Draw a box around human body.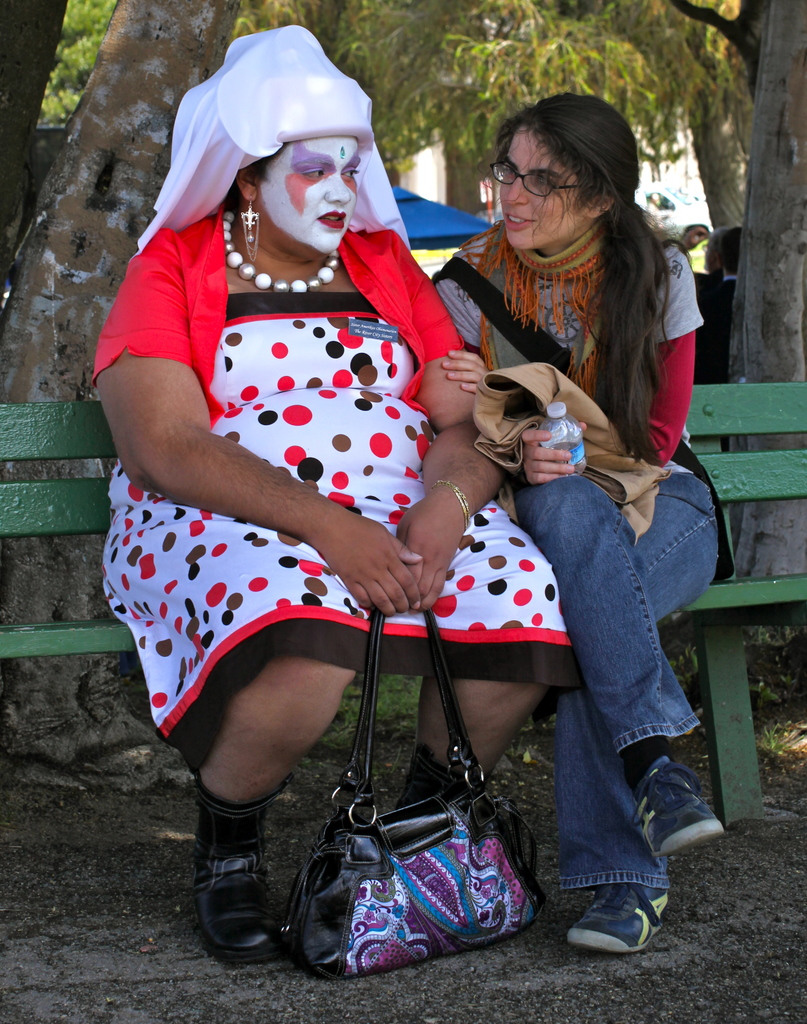
box(136, 38, 610, 961).
